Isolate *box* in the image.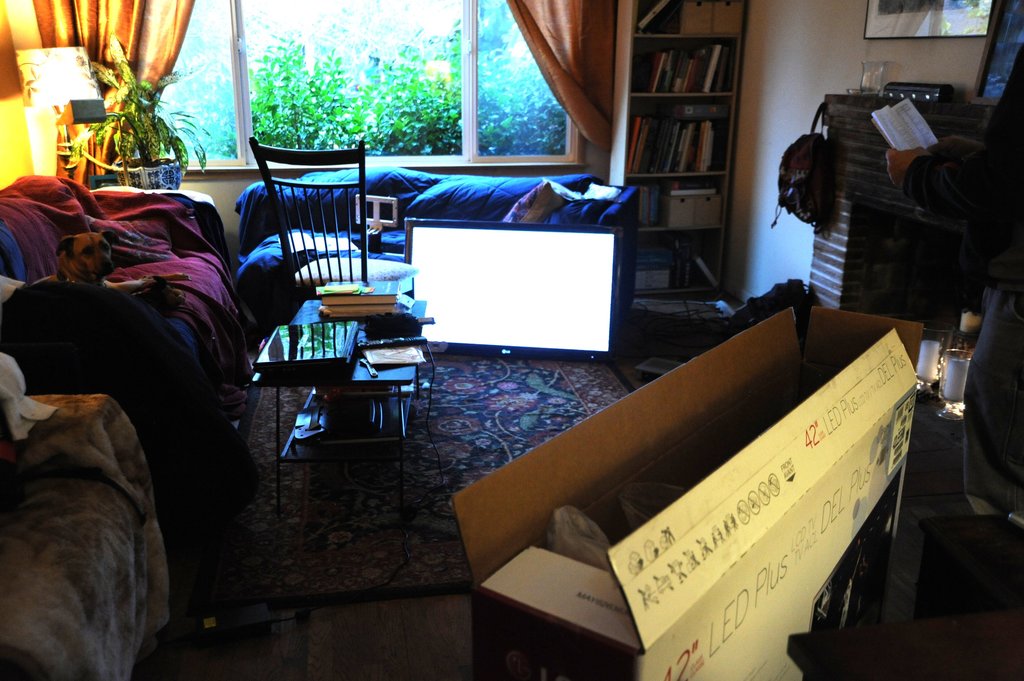
Isolated region: (884, 82, 953, 102).
